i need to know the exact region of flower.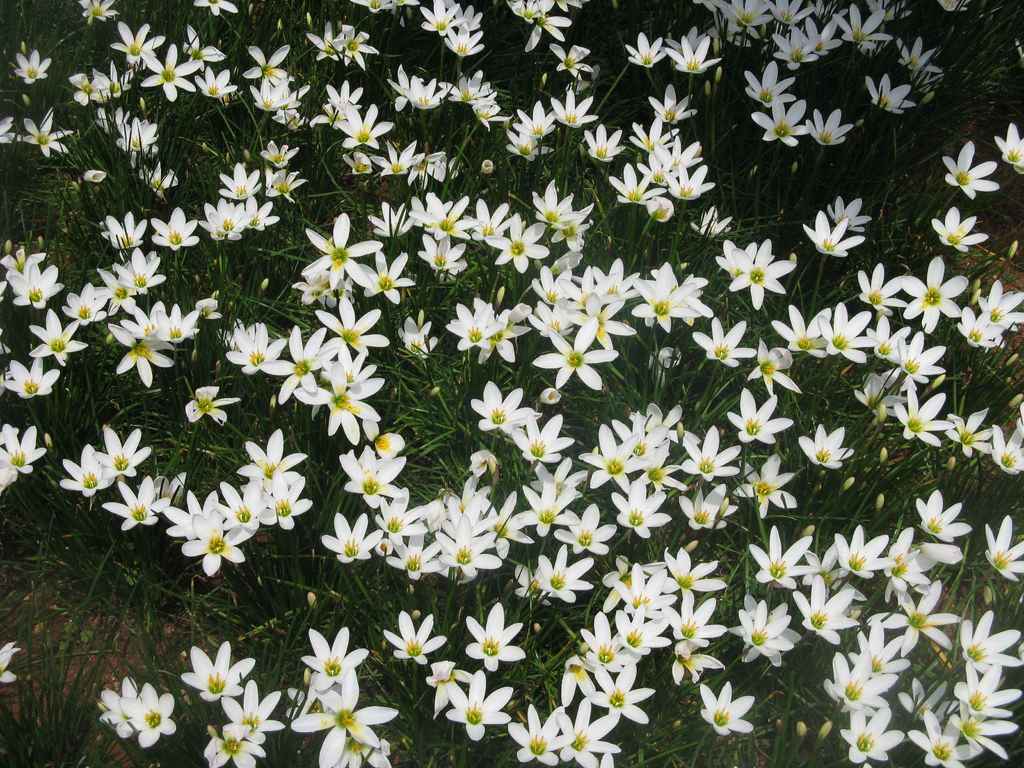
Region: box=[97, 674, 148, 737].
